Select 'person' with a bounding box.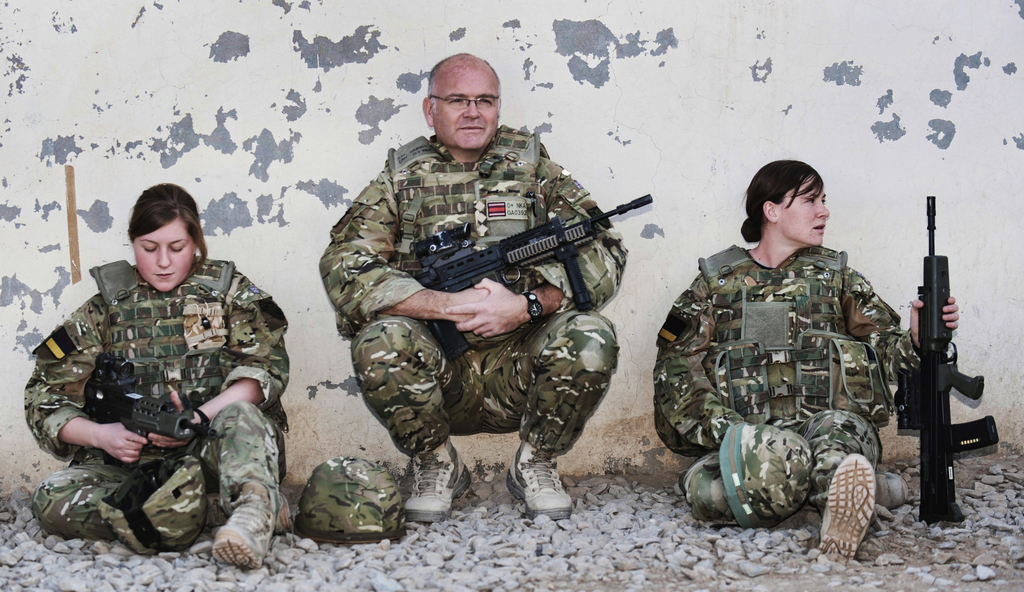
{"left": 316, "top": 49, "right": 626, "bottom": 523}.
